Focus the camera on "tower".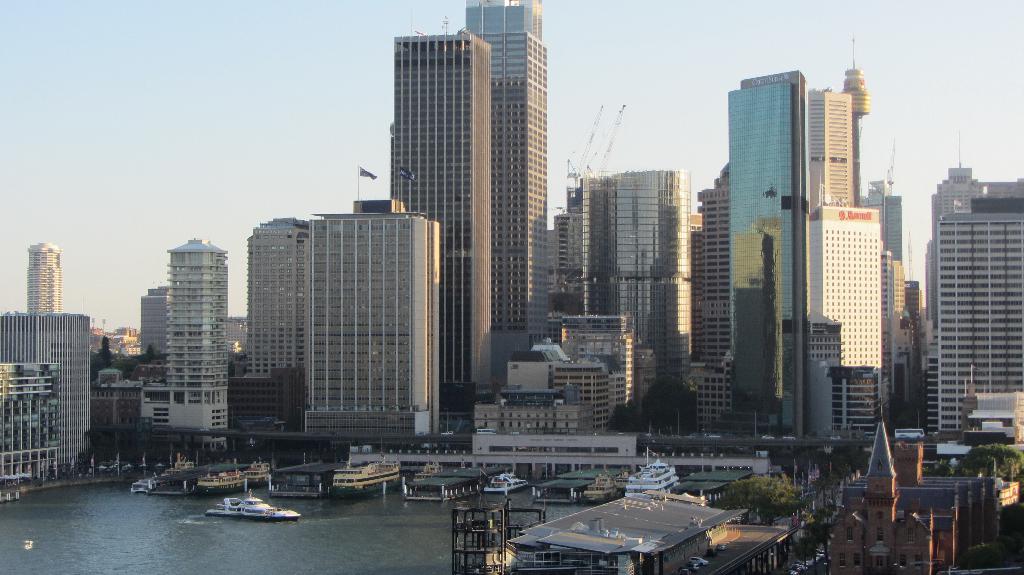
Focus region: 163,239,234,423.
